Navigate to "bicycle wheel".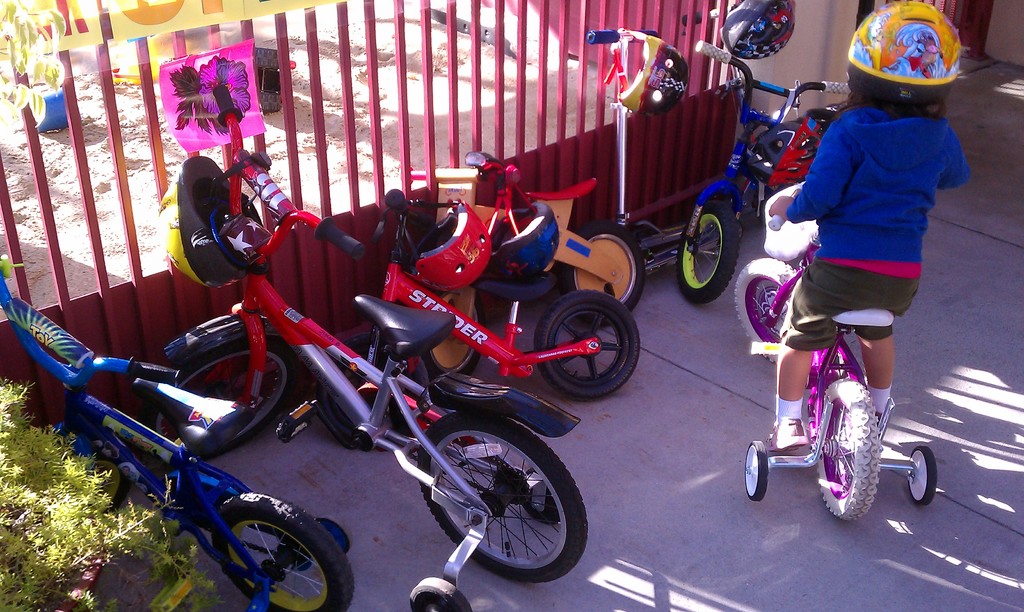
Navigation target: [left=150, top=327, right=299, bottom=463].
